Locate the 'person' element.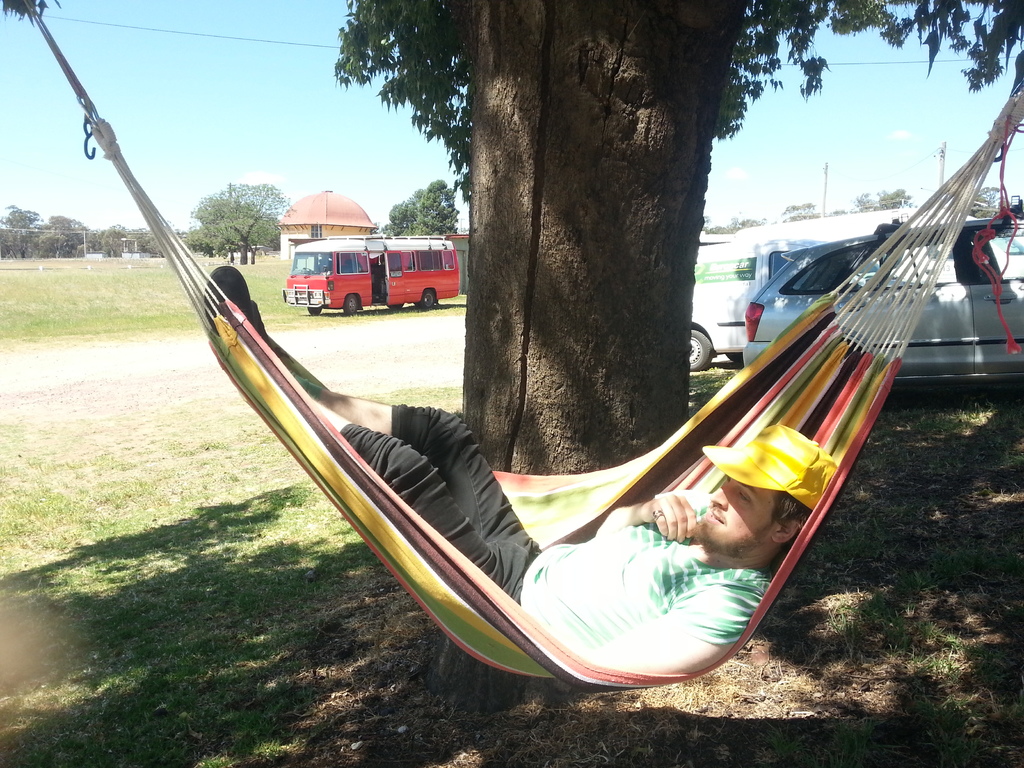
Element bbox: locate(199, 271, 846, 673).
